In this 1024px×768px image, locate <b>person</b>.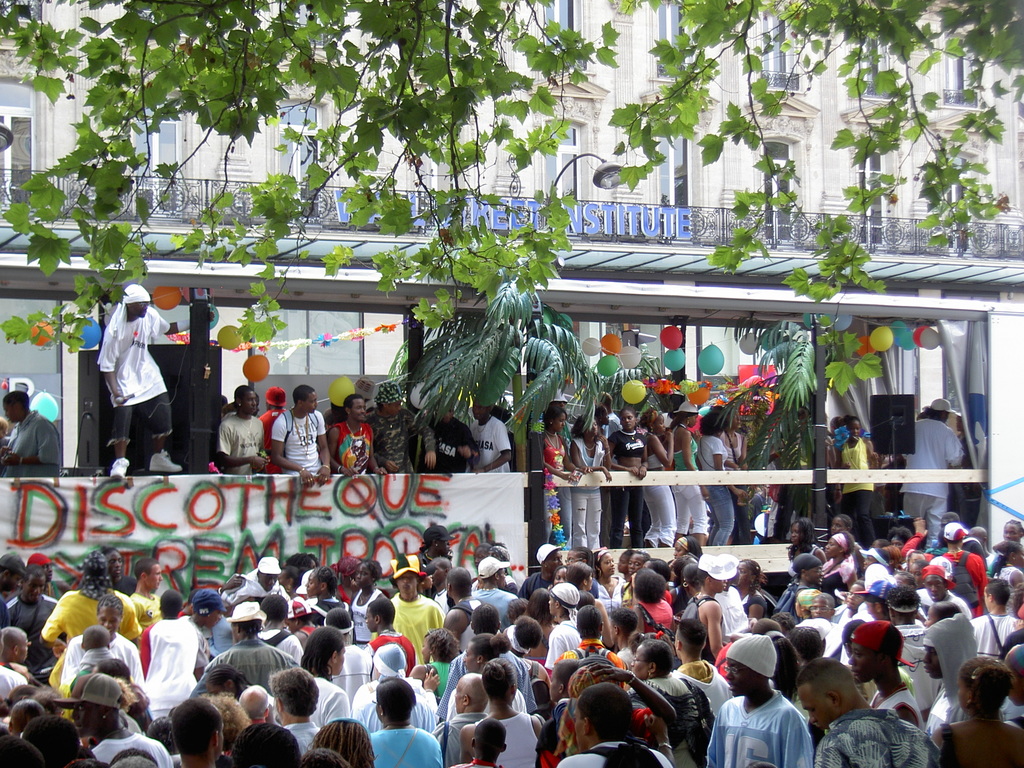
Bounding box: 0 388 59 475.
